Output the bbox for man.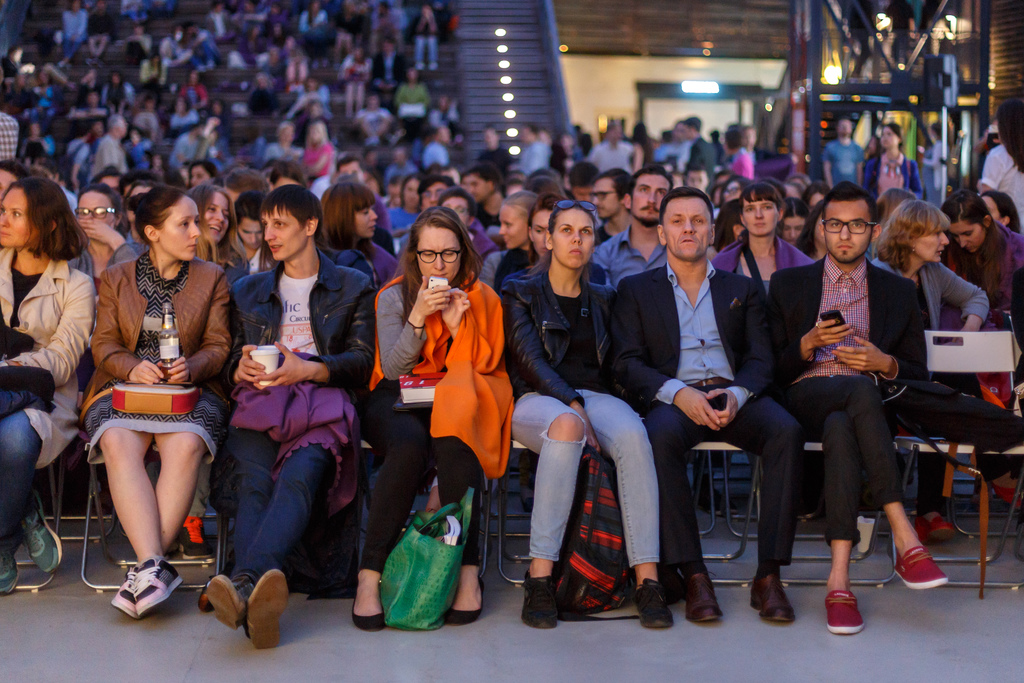
0 108 20 164.
